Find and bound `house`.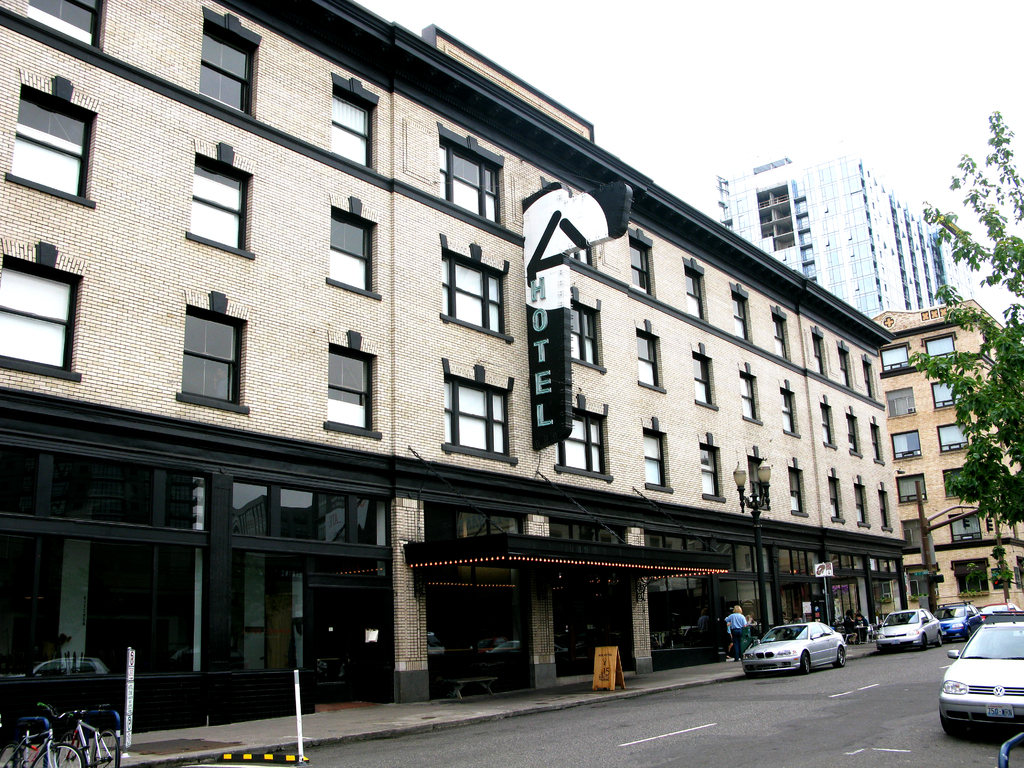
Bound: pyautogui.locateOnScreen(0, 0, 913, 695).
